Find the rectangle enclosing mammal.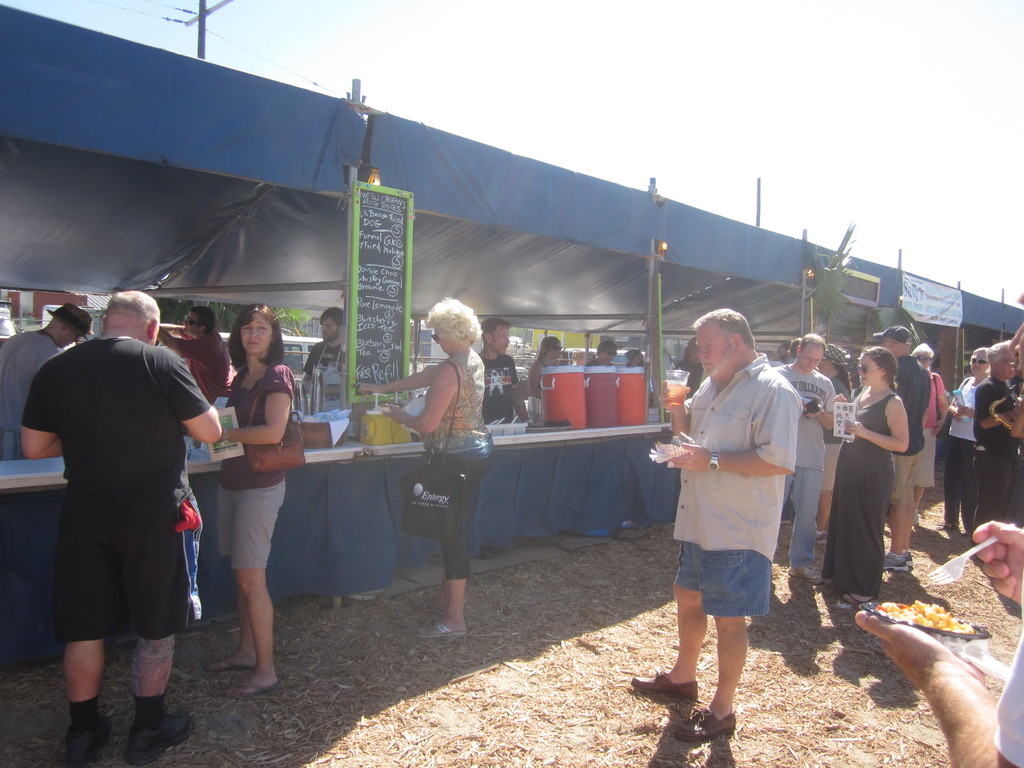
pyautogui.locateOnScreen(20, 289, 222, 767).
